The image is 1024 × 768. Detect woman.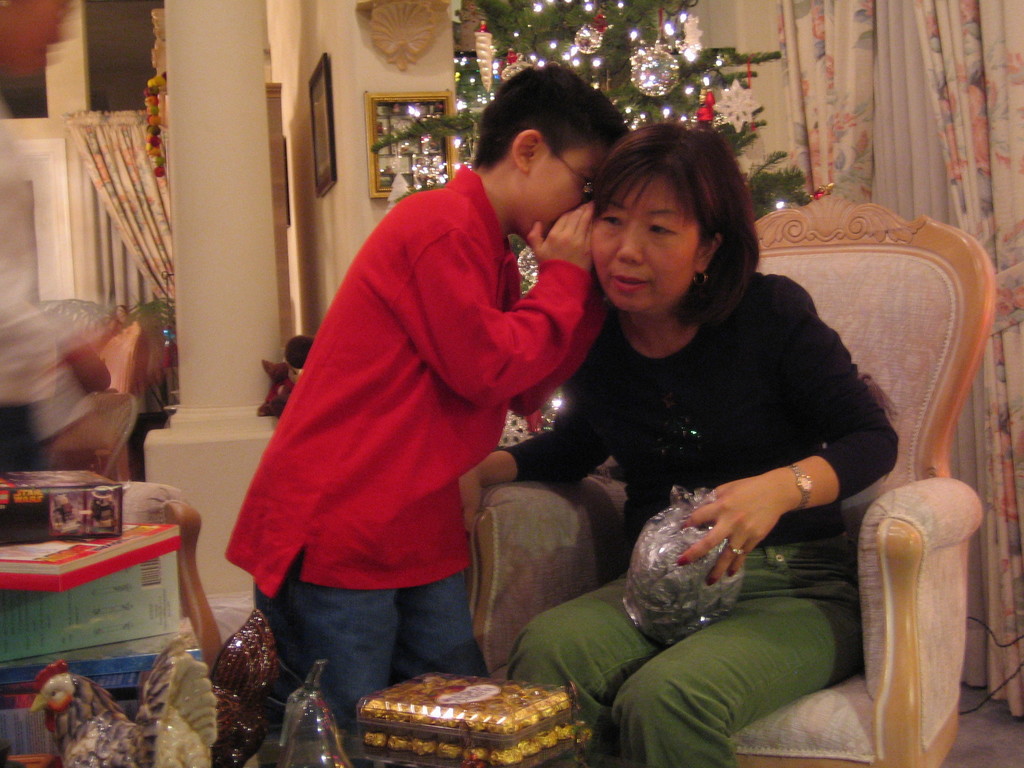
Detection: l=542, t=116, r=901, b=749.
